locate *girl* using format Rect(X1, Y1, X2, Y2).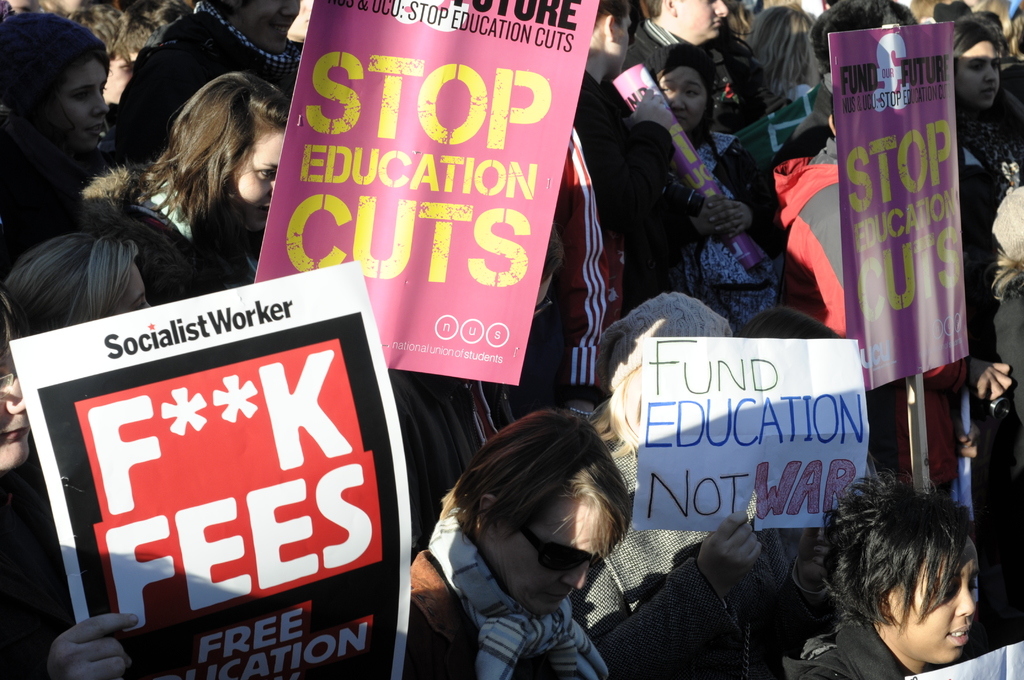
Rect(783, 471, 979, 679).
